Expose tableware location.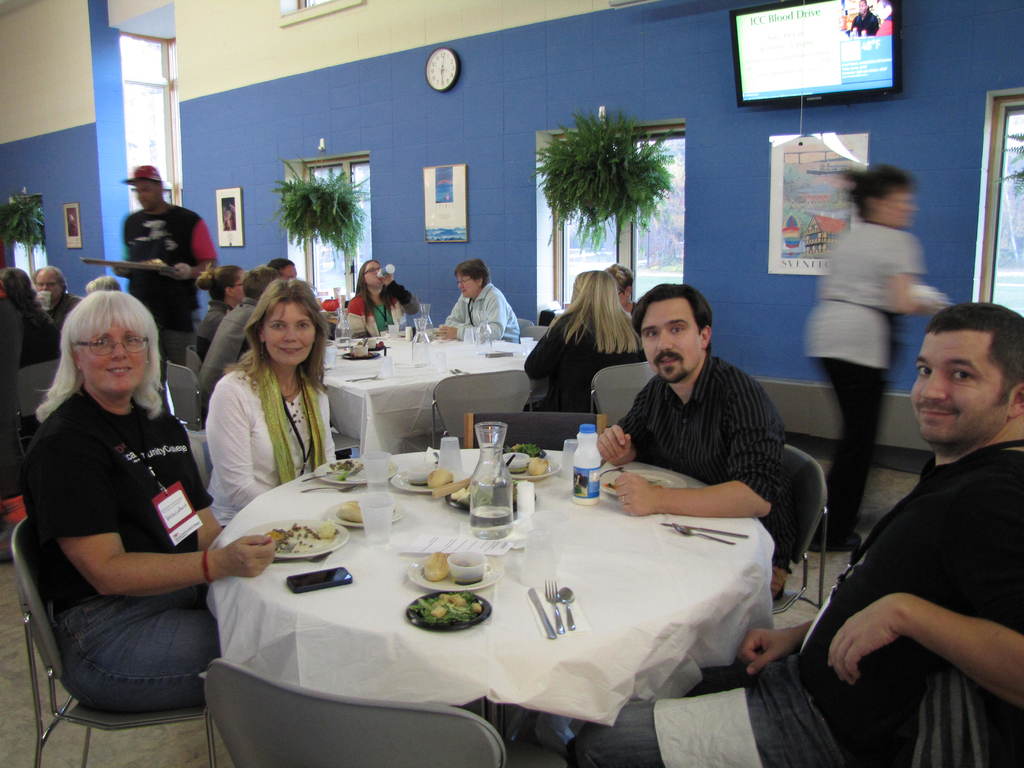
Exposed at bbox(564, 441, 577, 487).
